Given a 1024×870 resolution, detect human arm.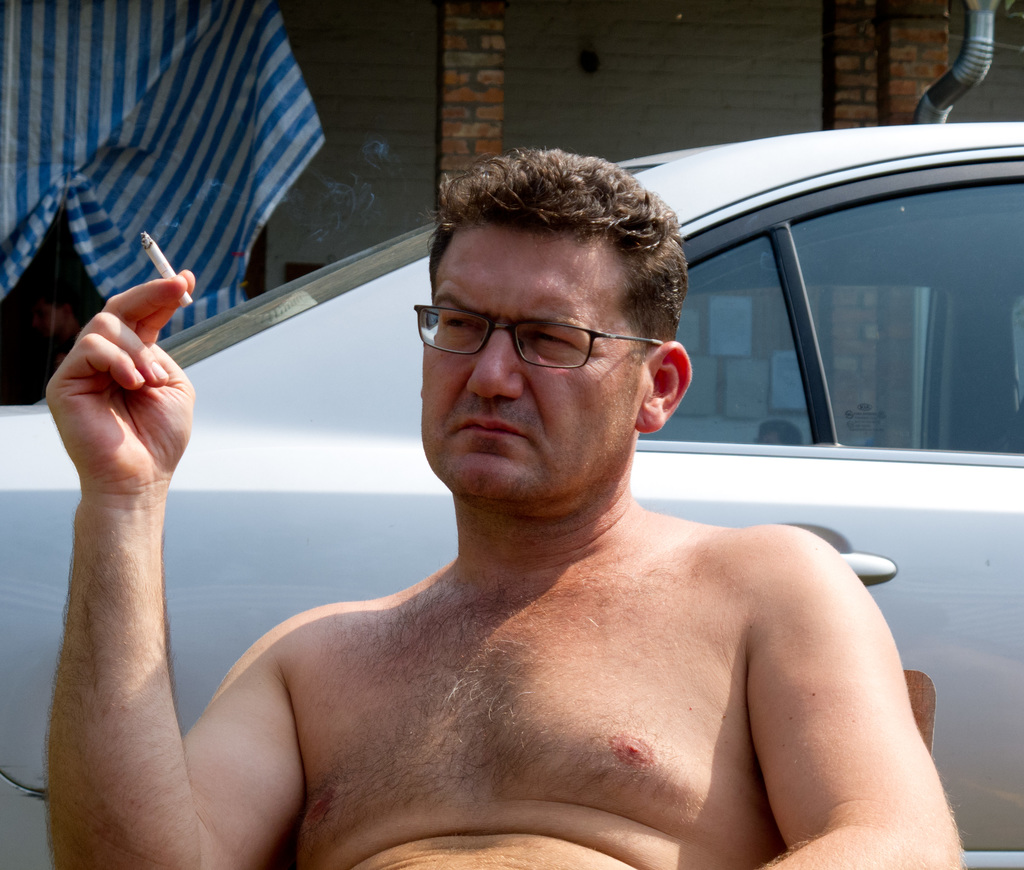
(75, 321, 378, 849).
